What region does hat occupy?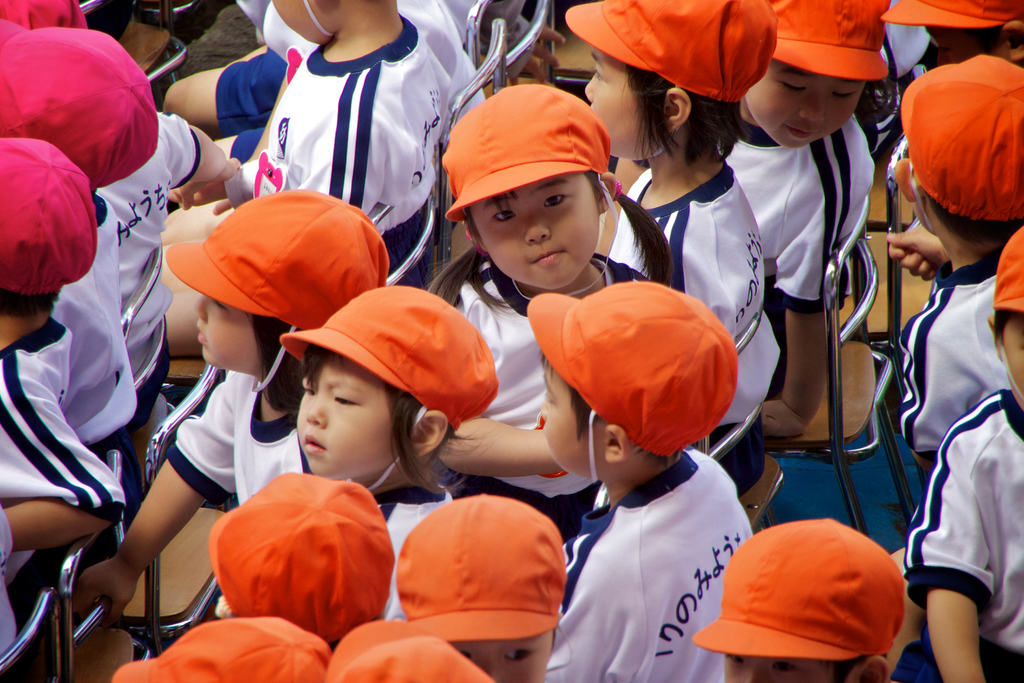
(566, 0, 778, 104).
